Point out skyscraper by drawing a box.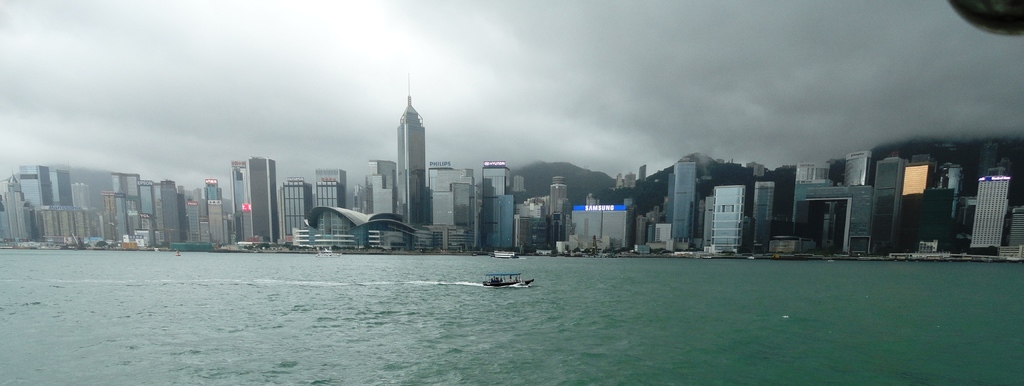
box(739, 181, 772, 253).
